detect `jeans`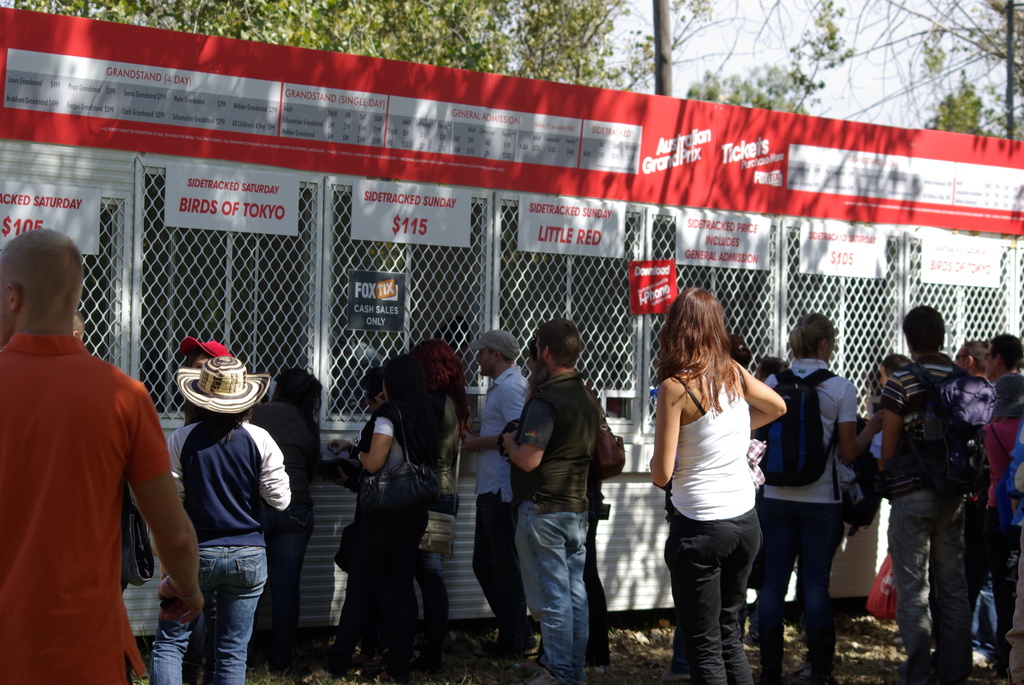
pyautogui.locateOnScreen(468, 498, 540, 656)
